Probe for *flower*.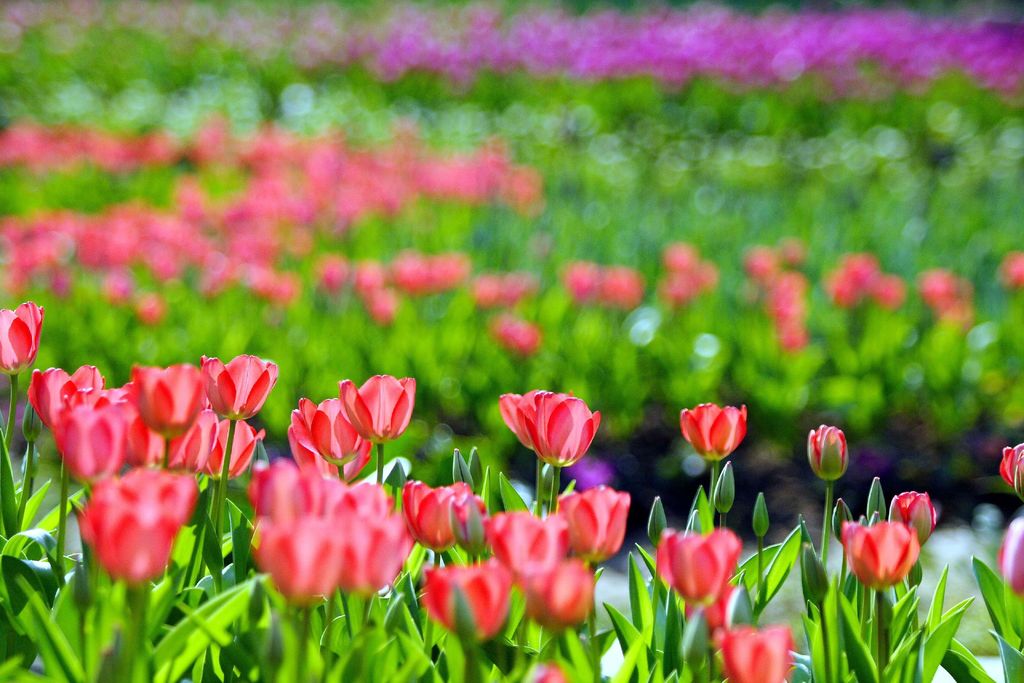
Probe result: <bbox>0, 295, 44, 373</bbox>.
